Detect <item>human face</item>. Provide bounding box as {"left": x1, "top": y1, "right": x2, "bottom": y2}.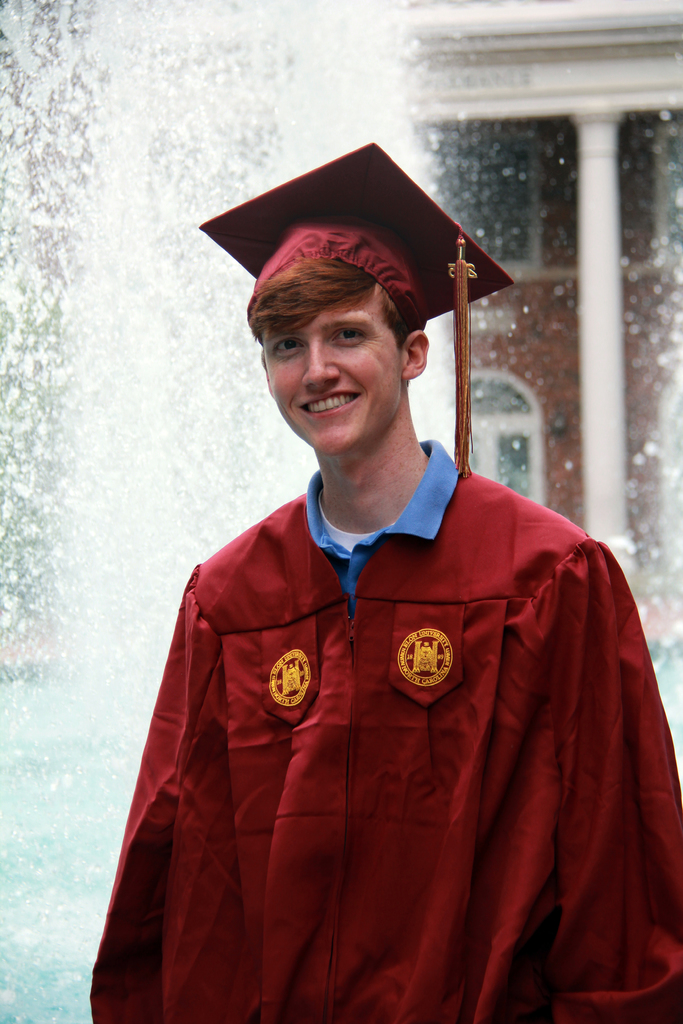
{"left": 265, "top": 286, "right": 400, "bottom": 452}.
